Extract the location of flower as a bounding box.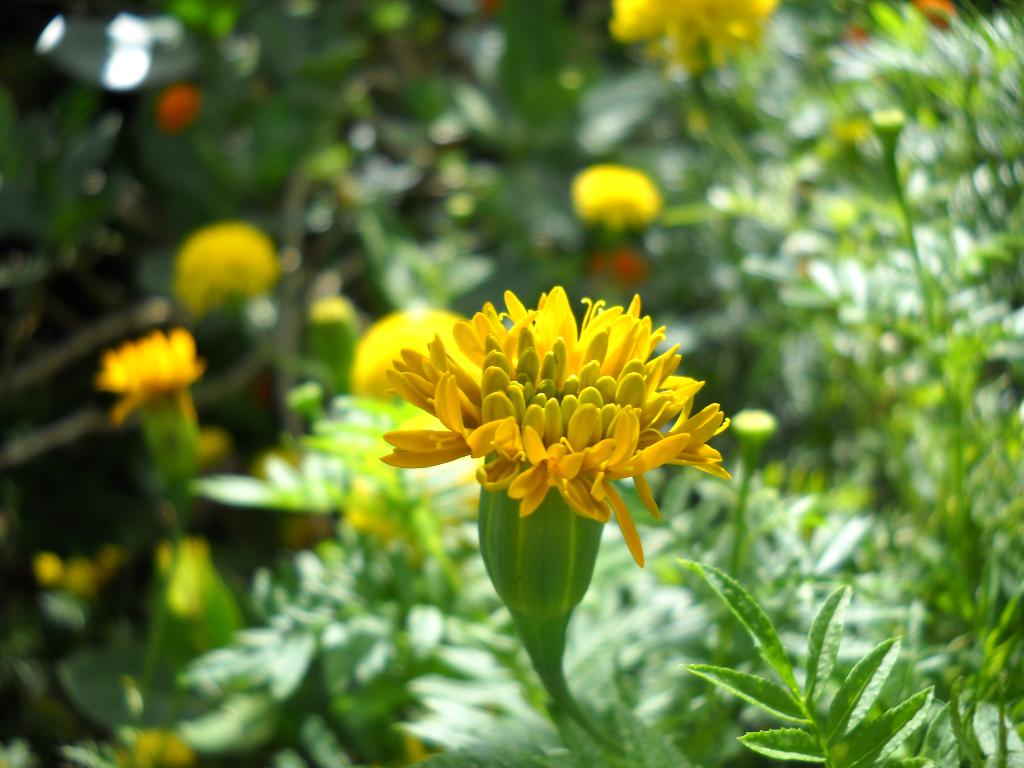
<region>348, 269, 728, 564</region>.
